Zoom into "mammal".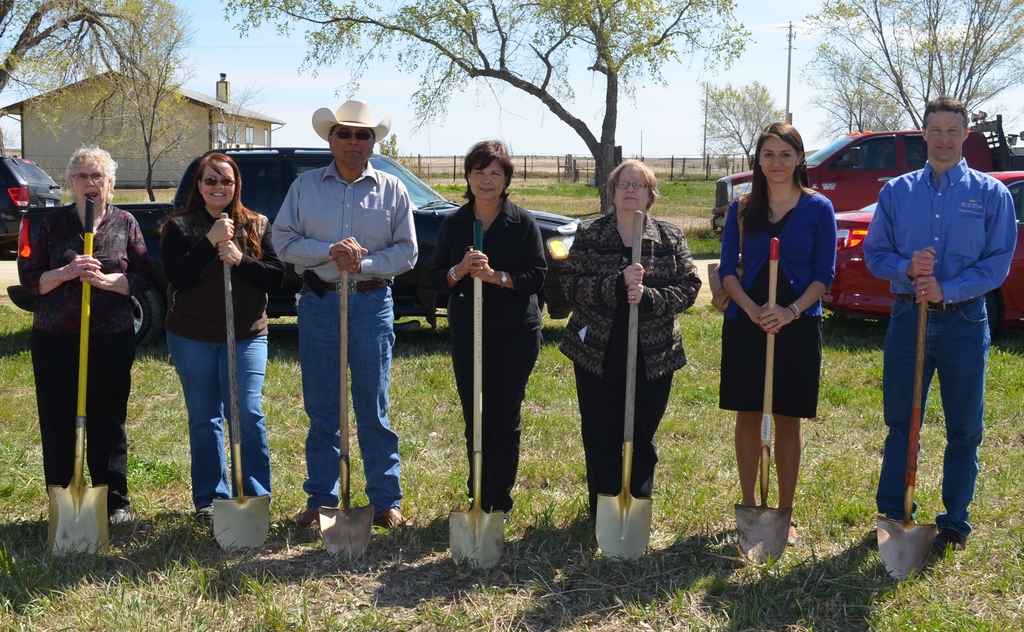
Zoom target: [left=428, top=138, right=547, bottom=520].
